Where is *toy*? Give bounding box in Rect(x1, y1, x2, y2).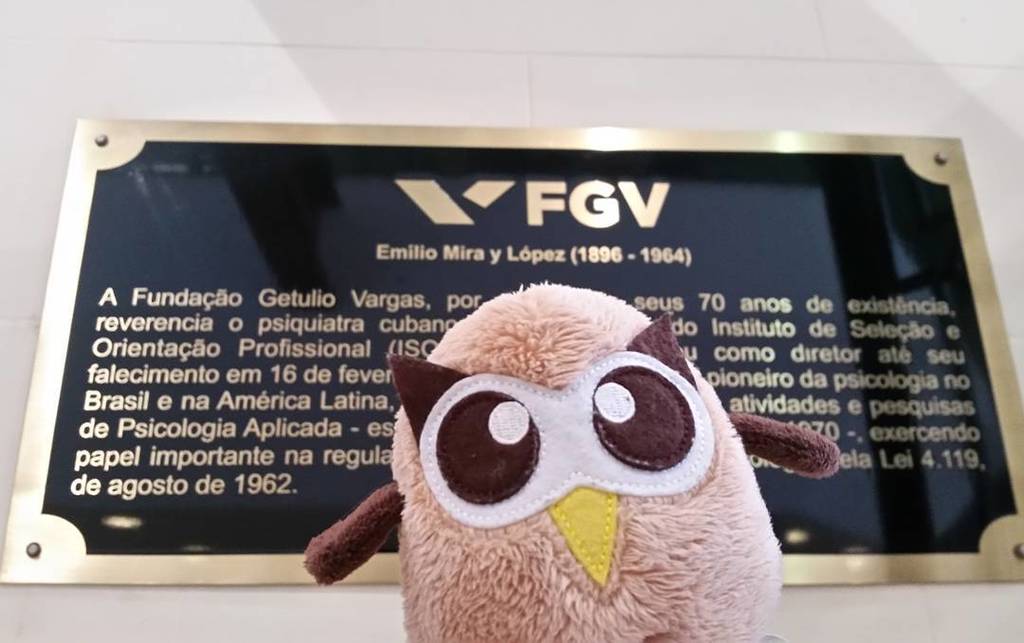
Rect(311, 306, 809, 642).
